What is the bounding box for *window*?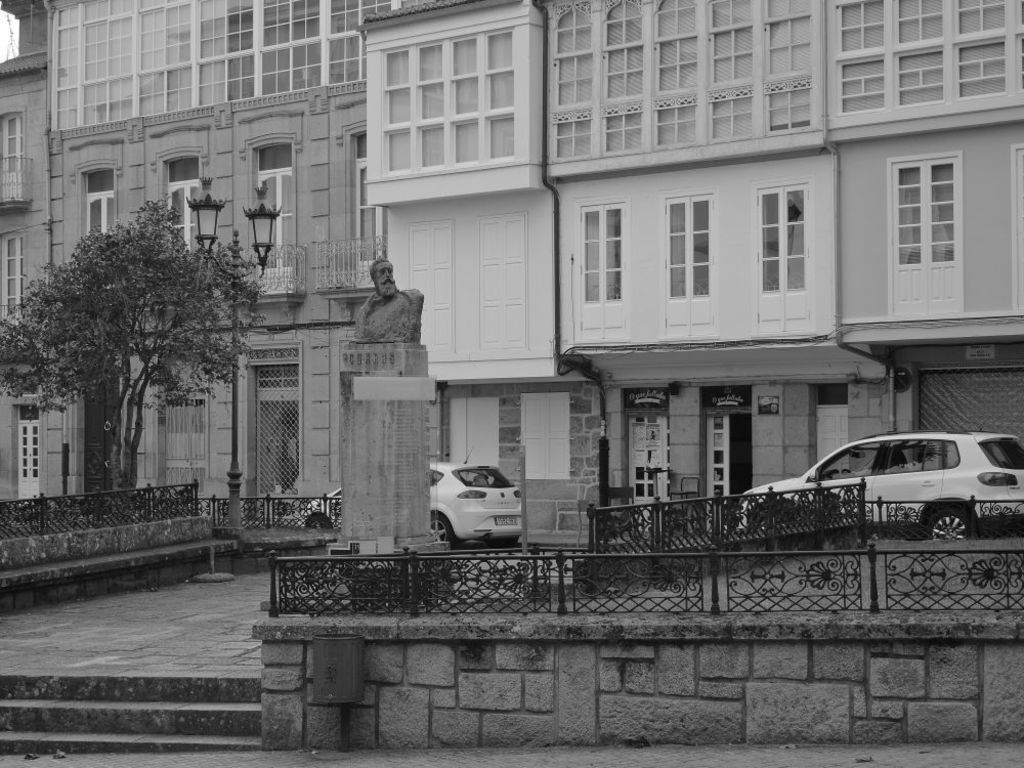
region(86, 171, 116, 243).
